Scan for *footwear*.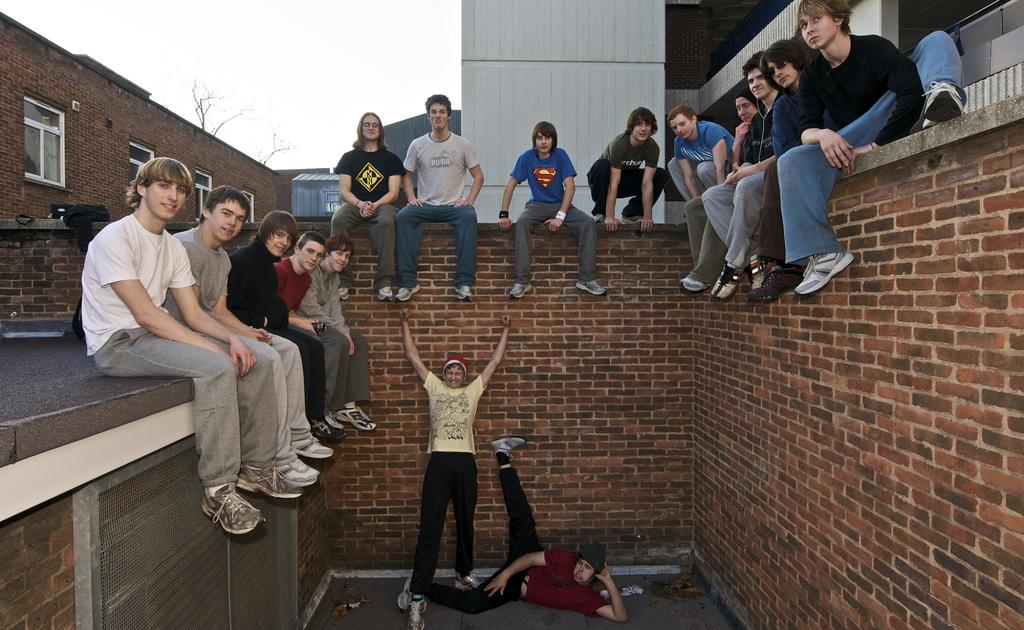
Scan result: [397,574,413,609].
